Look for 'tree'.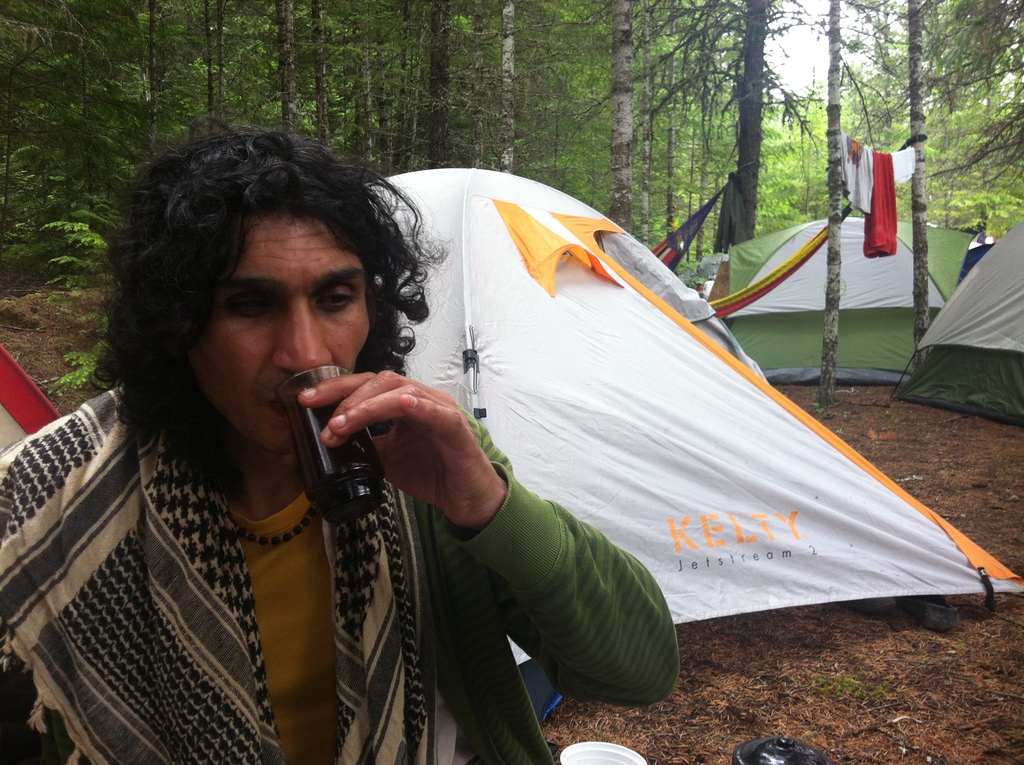
Found: region(870, 0, 1023, 184).
